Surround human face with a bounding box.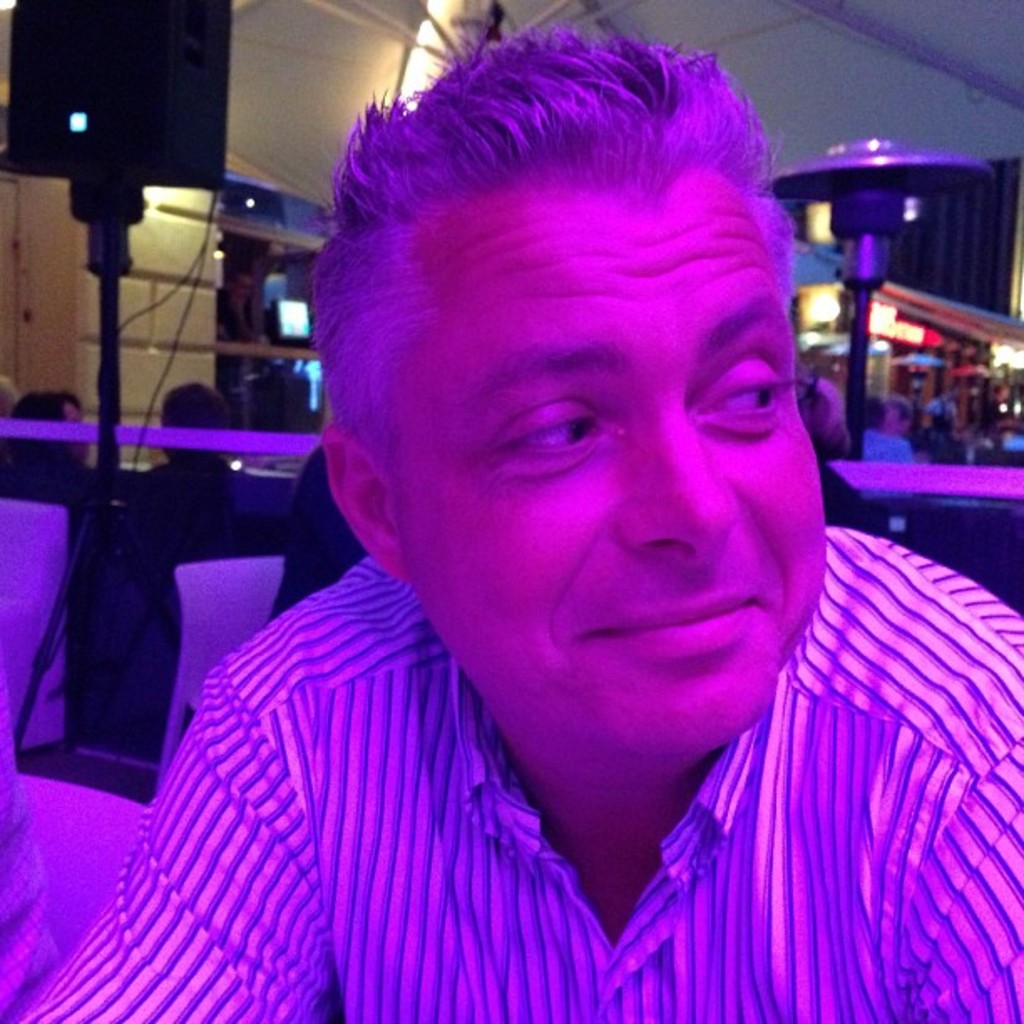
detection(381, 167, 835, 766).
